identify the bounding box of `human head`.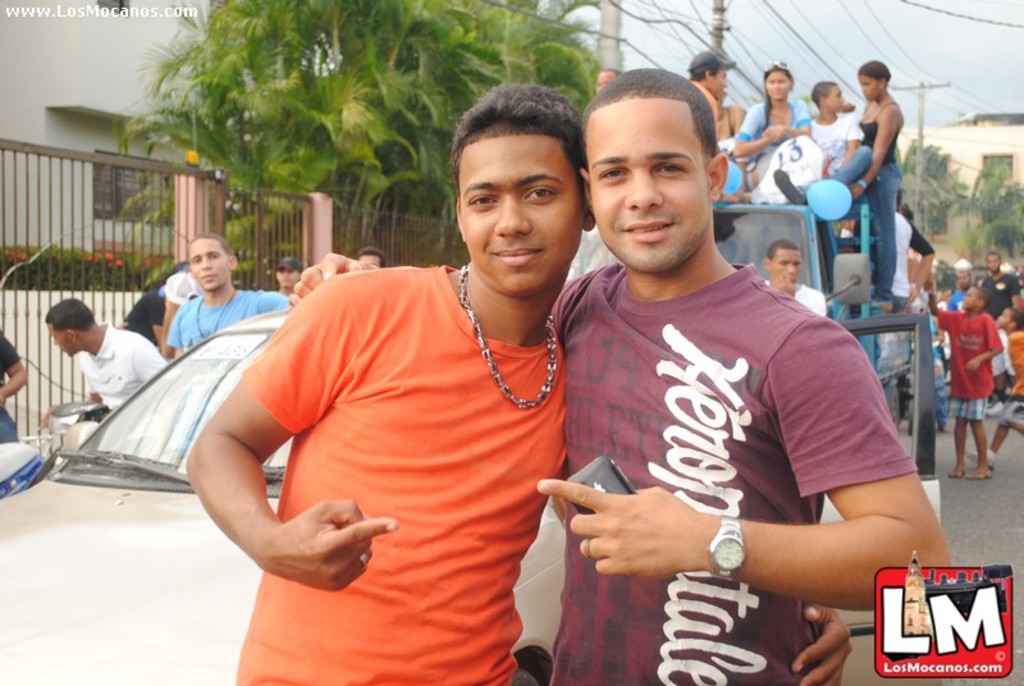
bbox=(854, 55, 888, 104).
